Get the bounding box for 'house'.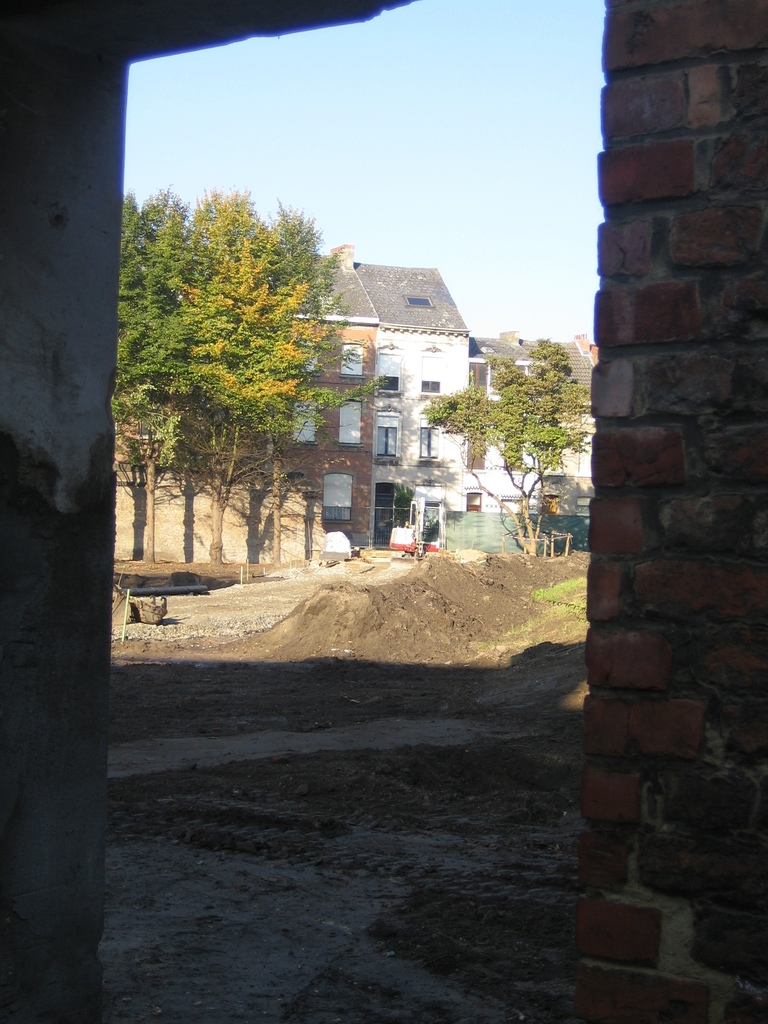
l=0, t=0, r=767, b=1012.
